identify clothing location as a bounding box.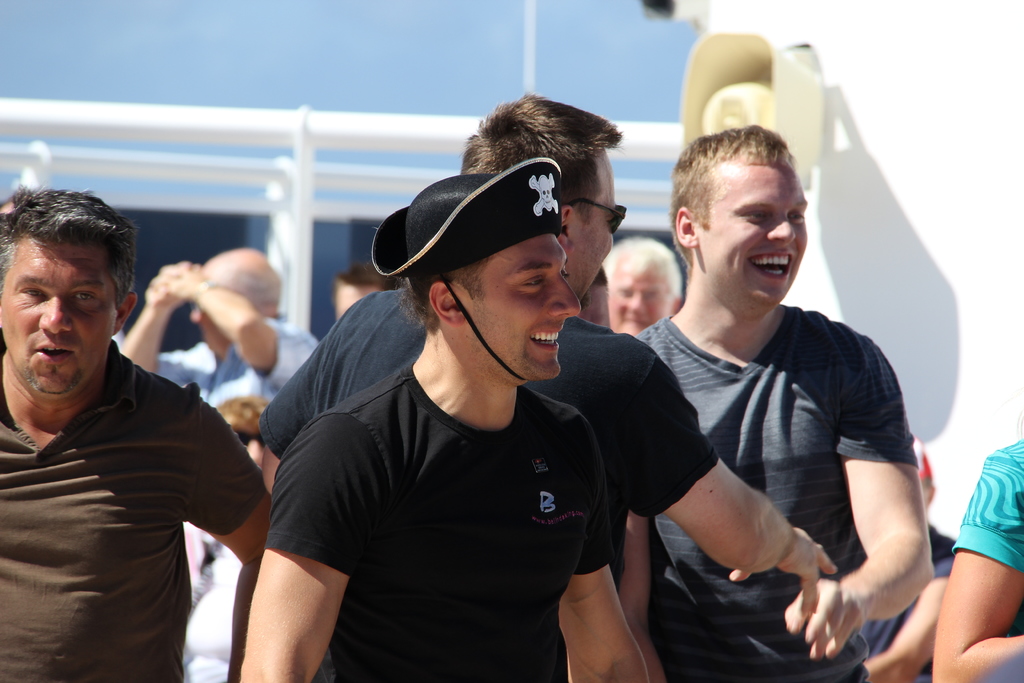
BBox(0, 331, 261, 682).
